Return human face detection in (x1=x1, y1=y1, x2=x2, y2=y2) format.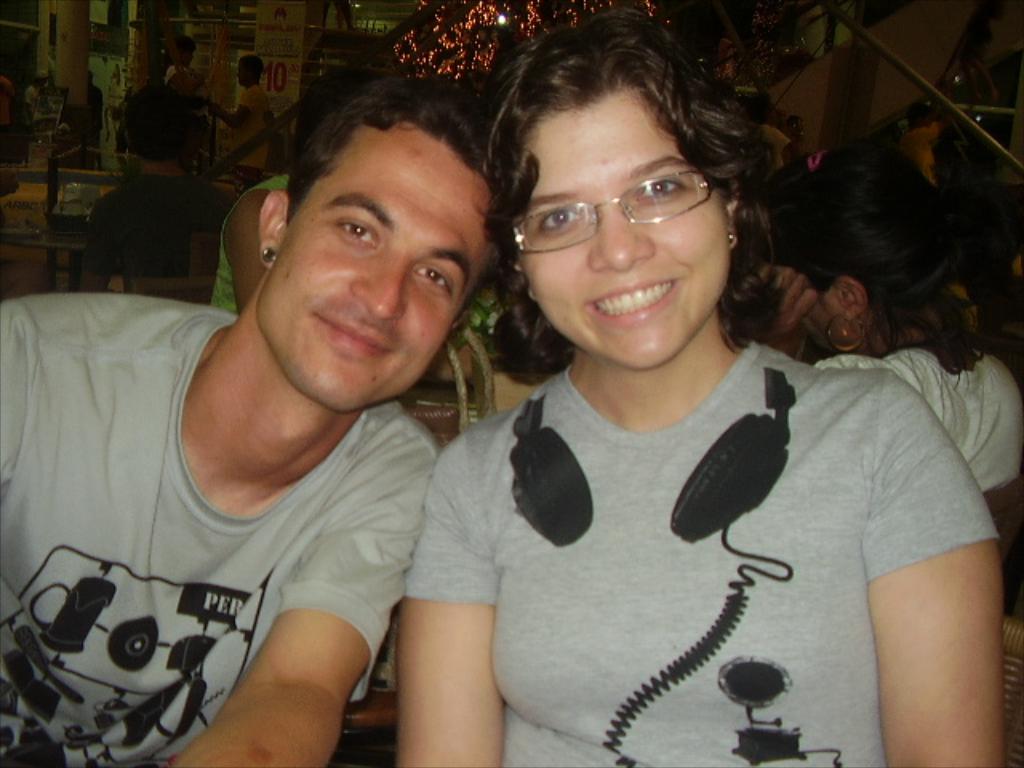
(x1=253, y1=120, x2=493, y2=411).
